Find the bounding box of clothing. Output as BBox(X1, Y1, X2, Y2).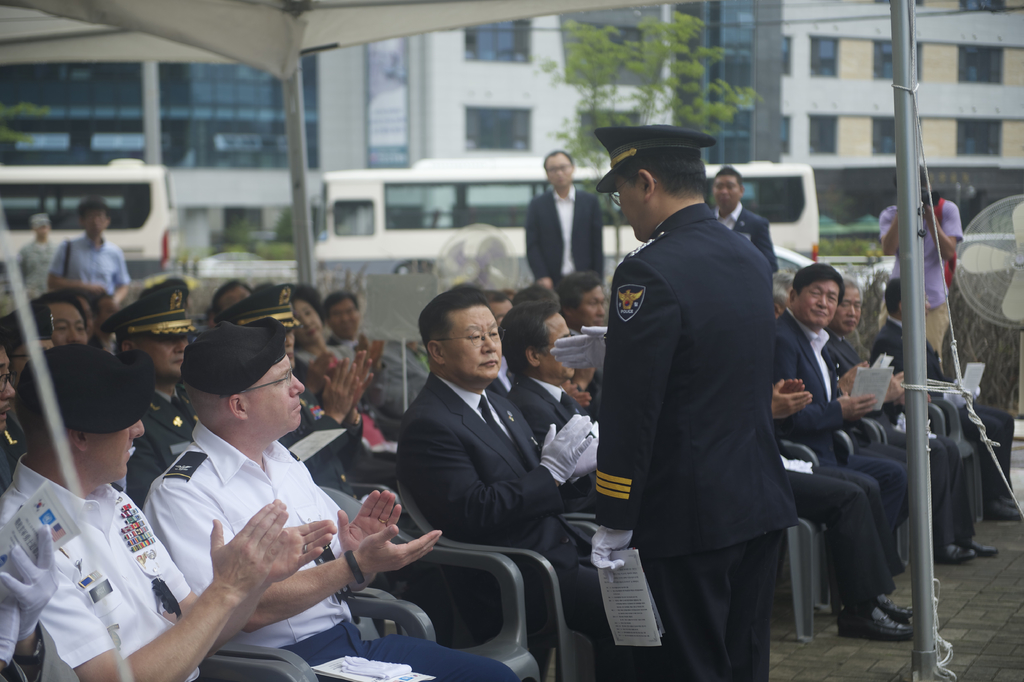
BBox(588, 162, 831, 671).
